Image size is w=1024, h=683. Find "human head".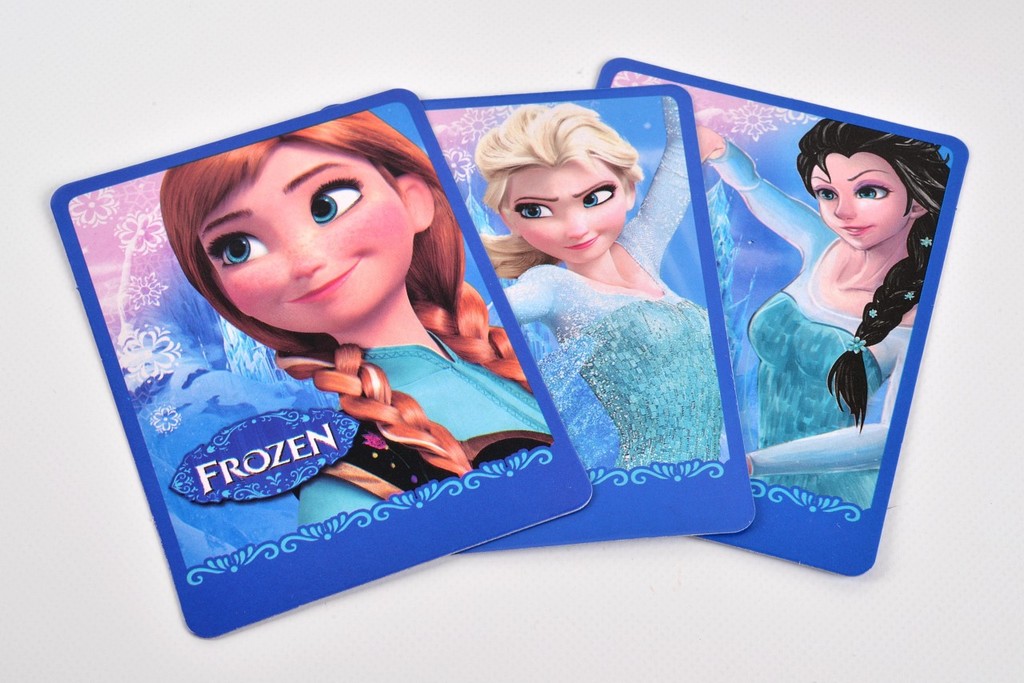
(left=159, top=110, right=434, bottom=337).
